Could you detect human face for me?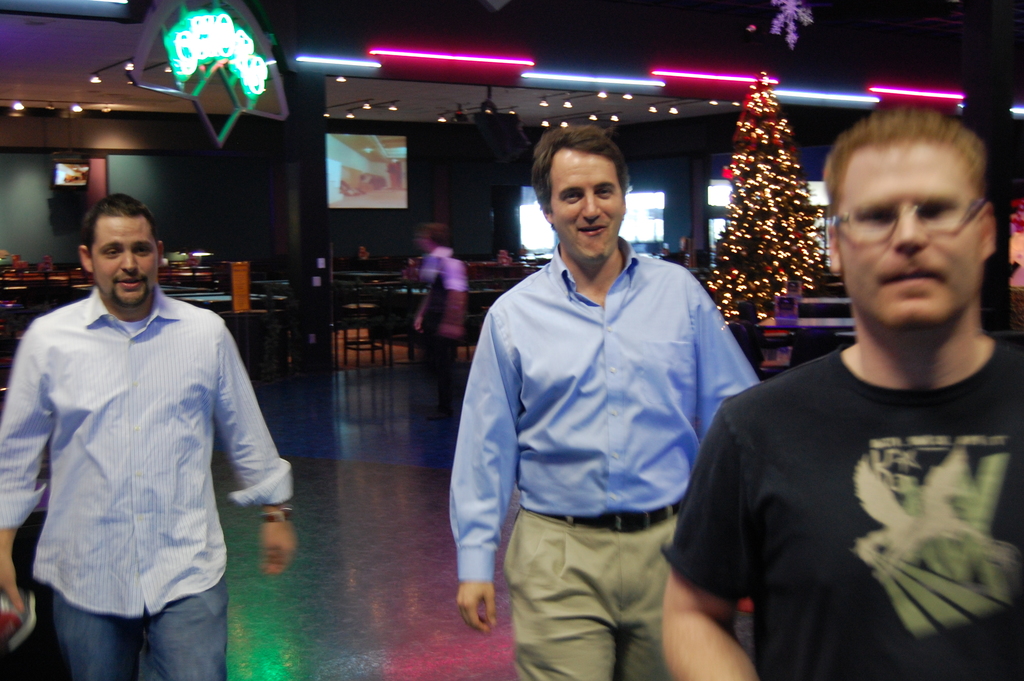
Detection result: BBox(838, 136, 984, 322).
